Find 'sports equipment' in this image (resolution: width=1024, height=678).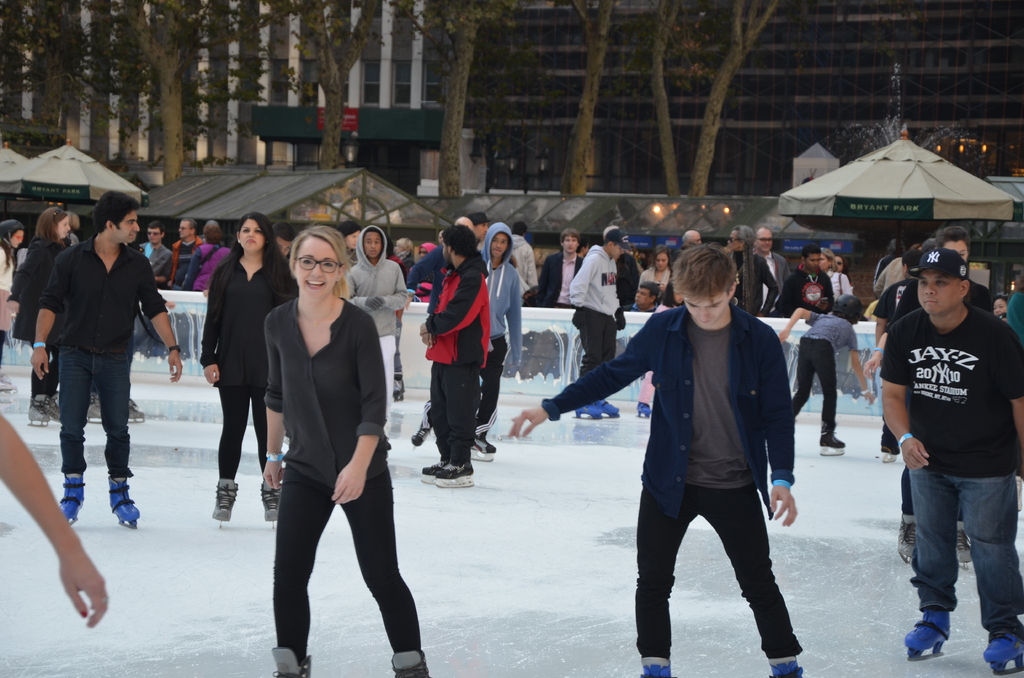
locate(881, 447, 900, 466).
